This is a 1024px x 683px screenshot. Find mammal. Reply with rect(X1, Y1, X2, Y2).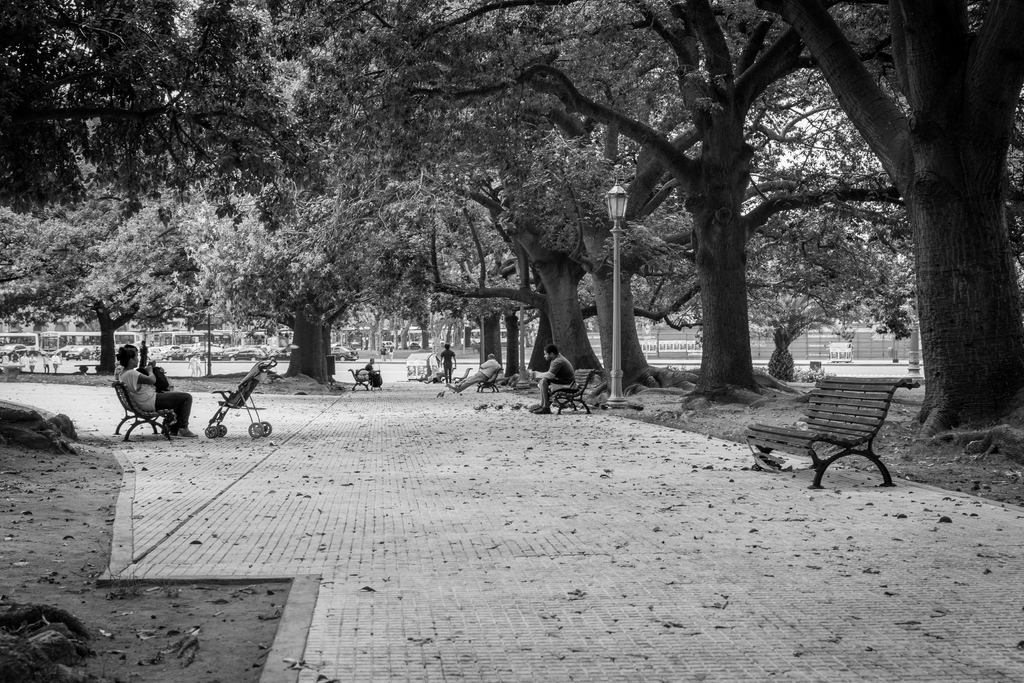
rect(366, 359, 379, 371).
